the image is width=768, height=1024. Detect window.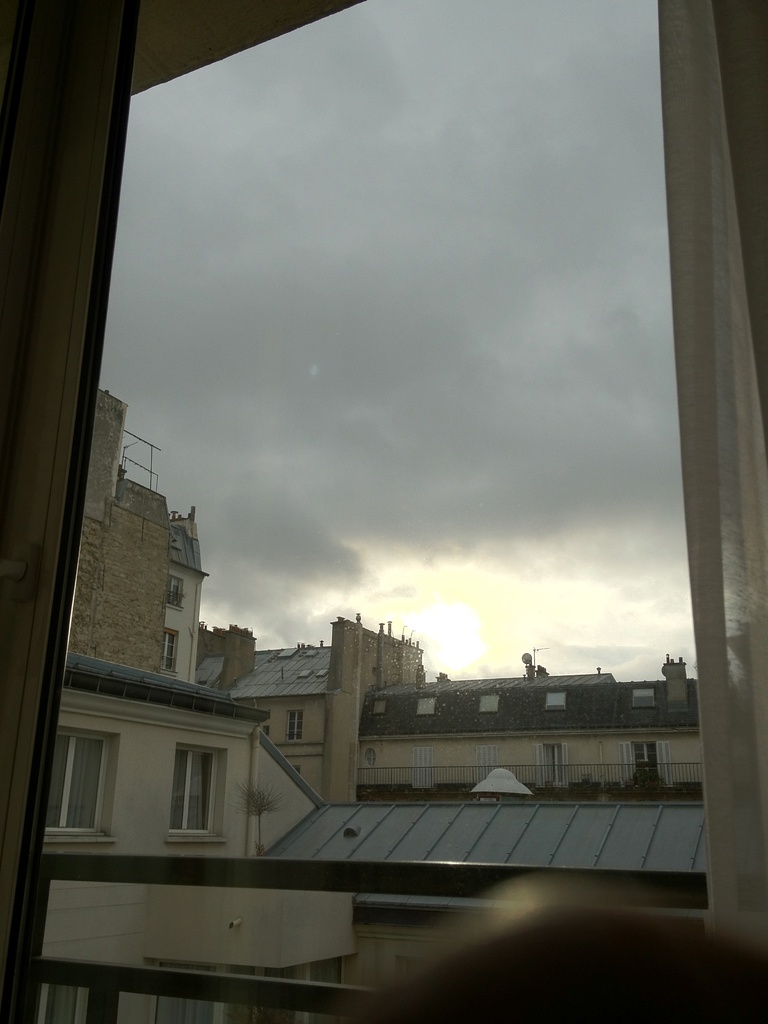
Detection: BBox(54, 37, 714, 965).
